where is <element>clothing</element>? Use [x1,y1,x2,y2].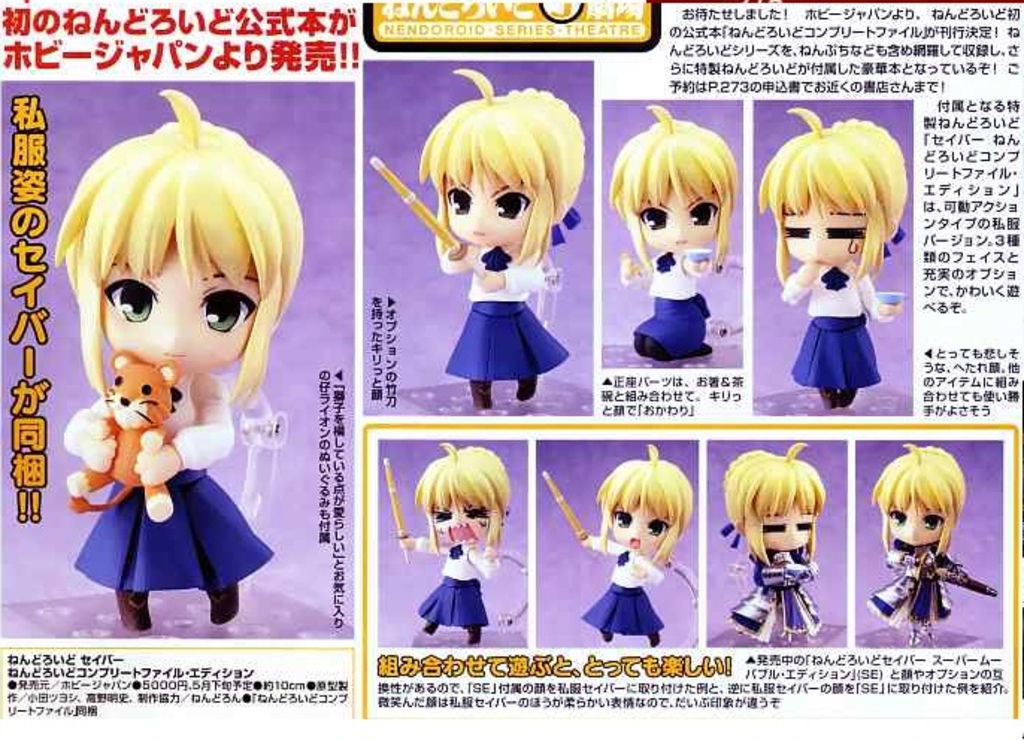
[724,554,821,643].
